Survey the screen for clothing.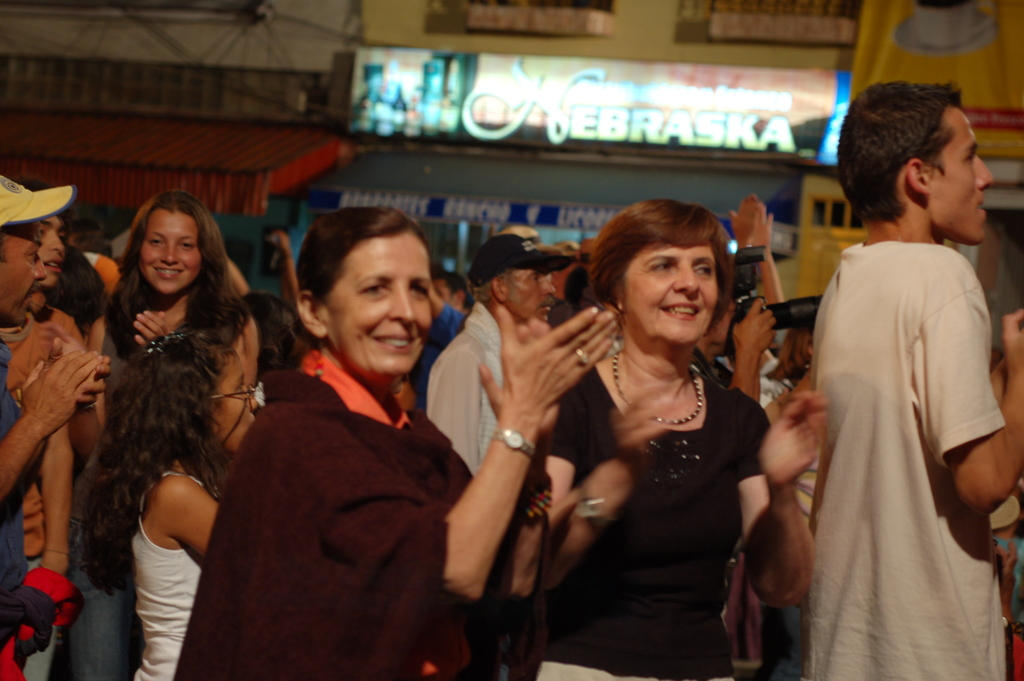
Survey found: rect(542, 361, 764, 680).
